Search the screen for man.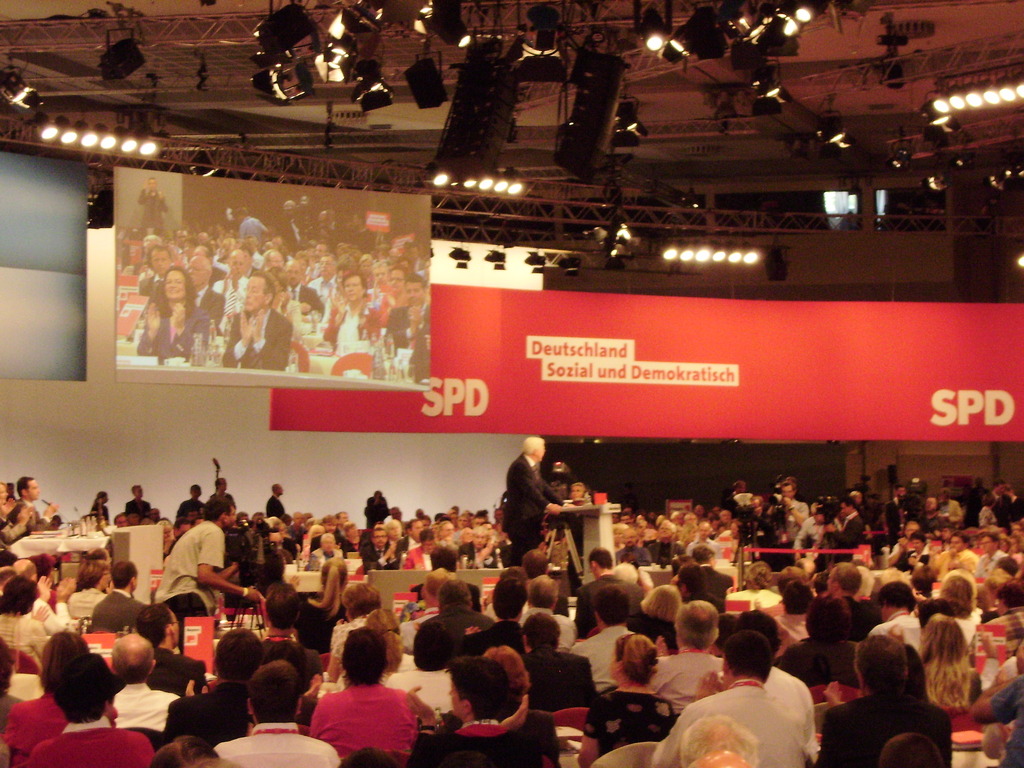
Found at 275:204:300:239.
